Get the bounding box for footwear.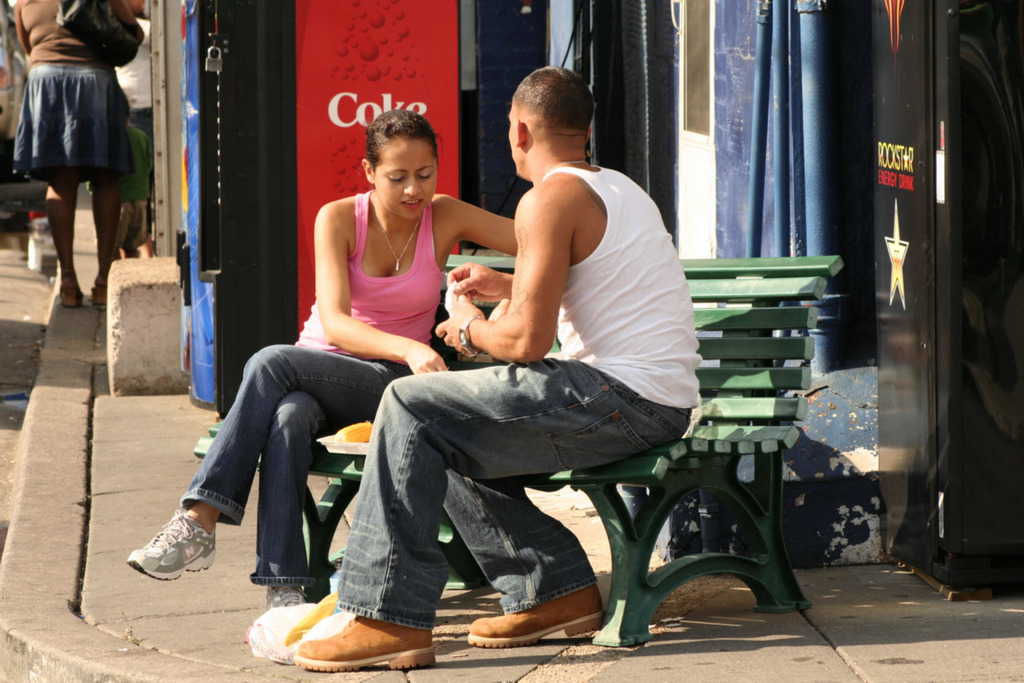
[left=292, top=617, right=432, bottom=673].
